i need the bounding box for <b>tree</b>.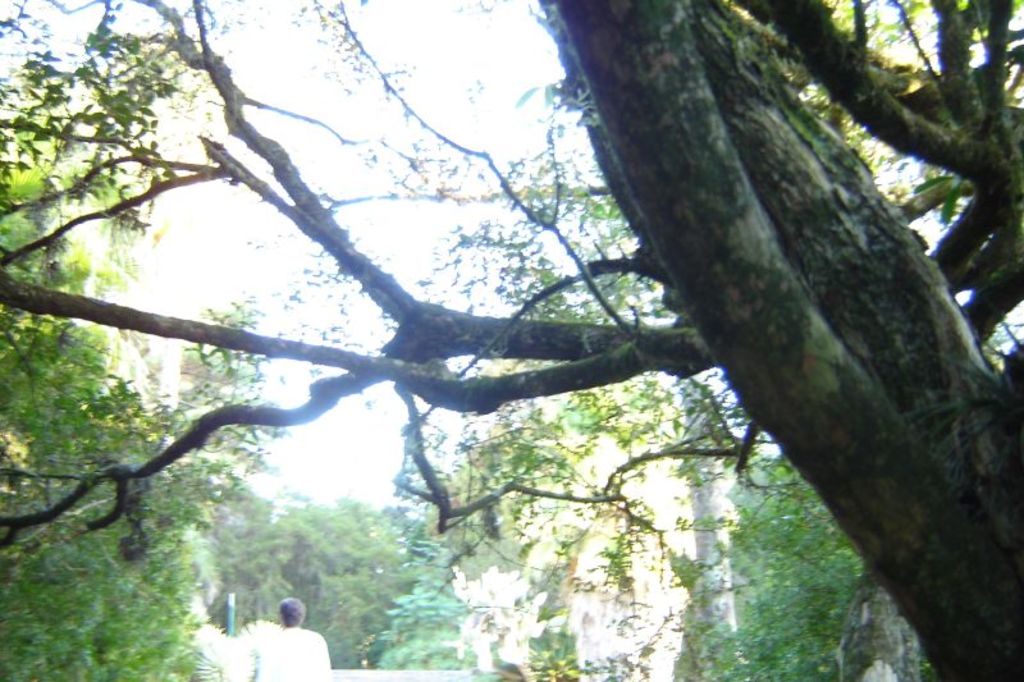
Here it is: select_region(0, 133, 157, 377).
